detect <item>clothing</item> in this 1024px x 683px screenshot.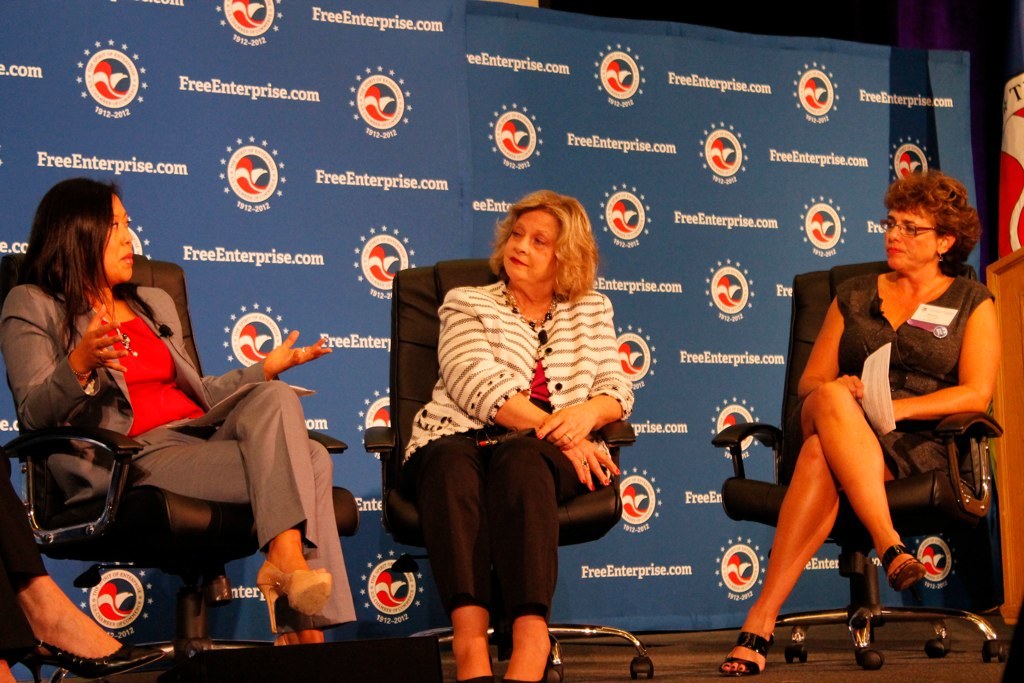
Detection: [x1=789, y1=272, x2=999, y2=477].
